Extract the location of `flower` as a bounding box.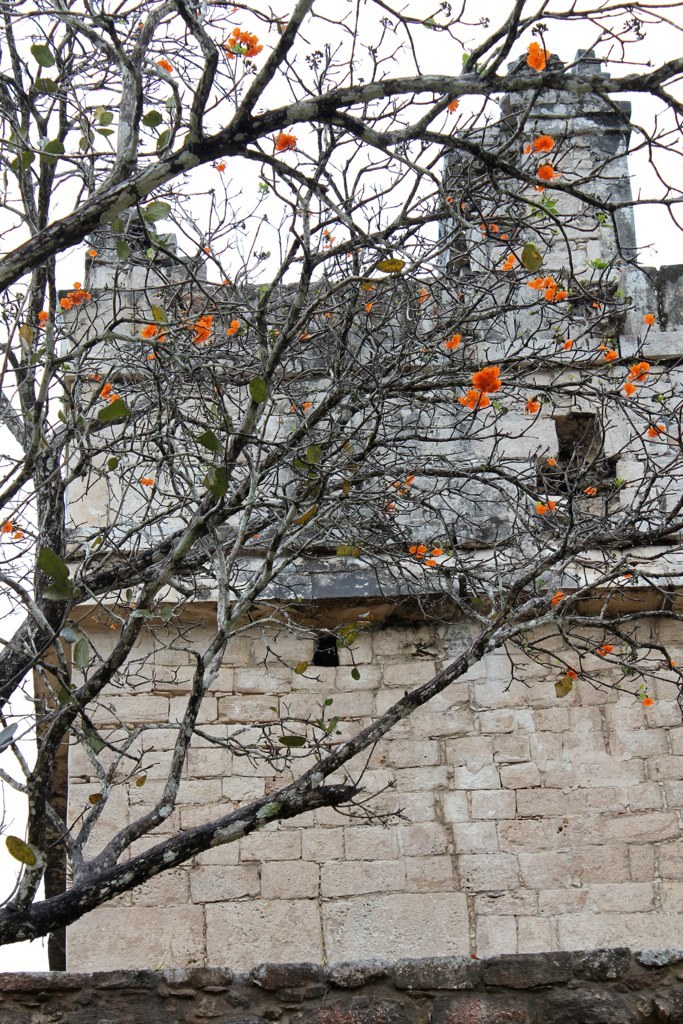
(x1=142, y1=353, x2=153, y2=362).
